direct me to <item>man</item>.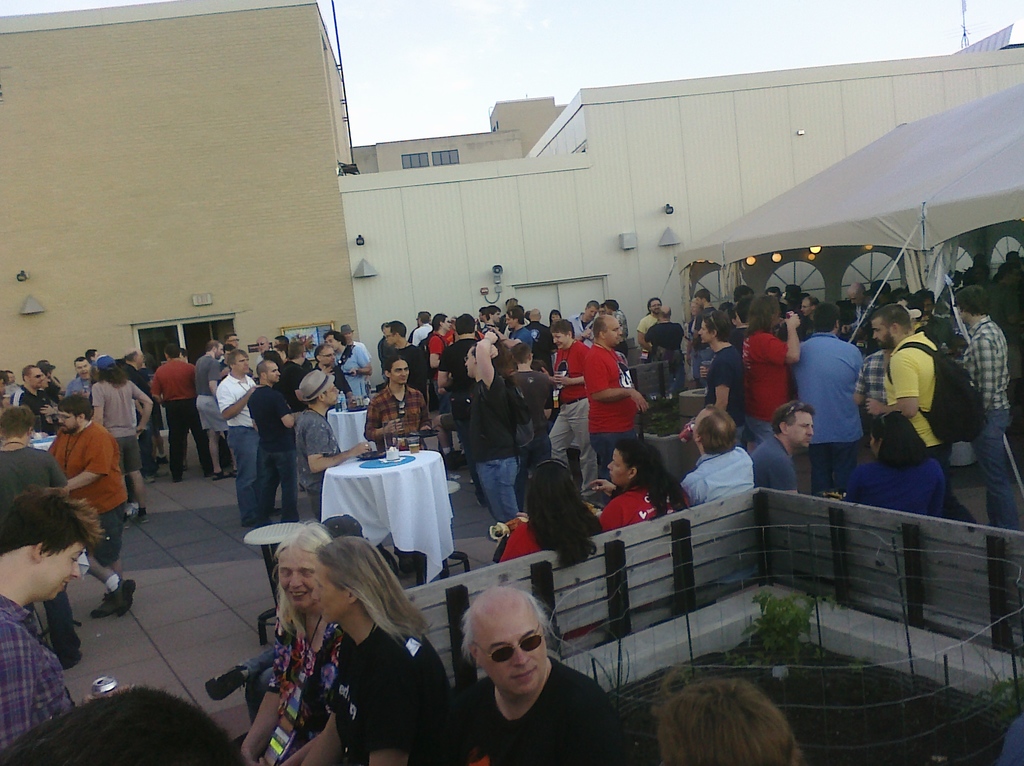
Direction: {"left": 679, "top": 403, "right": 758, "bottom": 611}.
